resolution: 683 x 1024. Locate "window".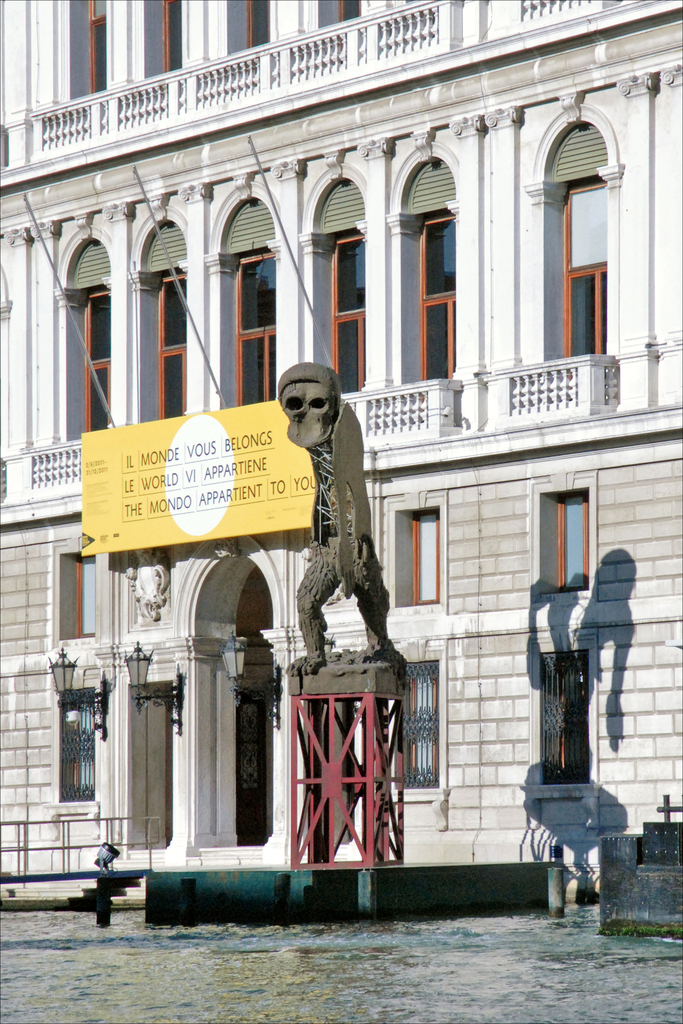
l=145, t=0, r=182, b=79.
